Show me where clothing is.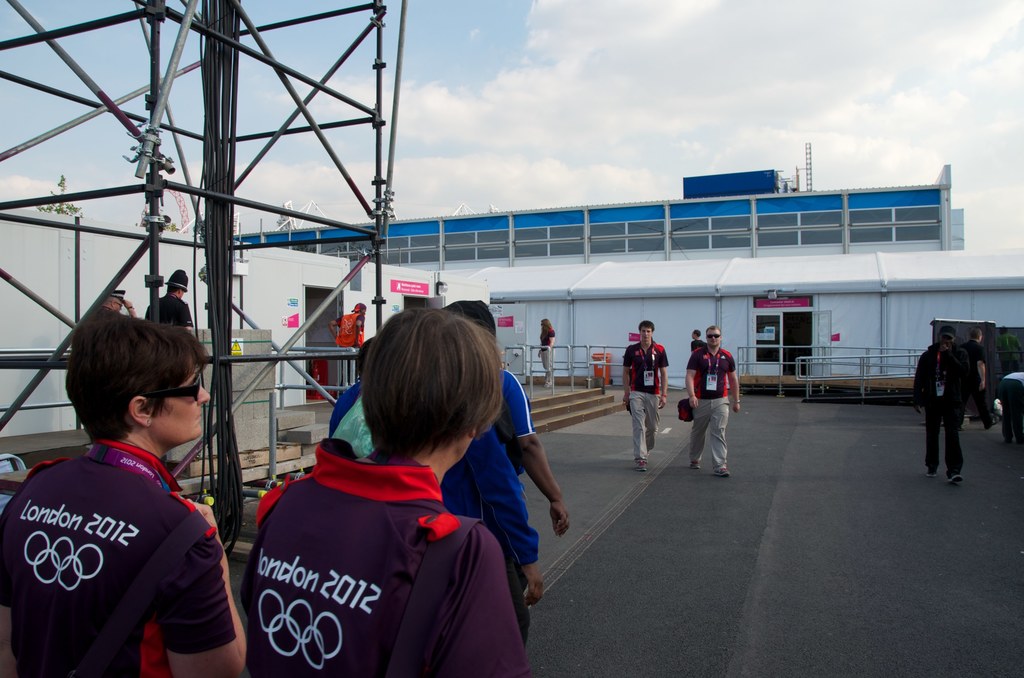
clothing is at select_region(540, 331, 557, 386).
